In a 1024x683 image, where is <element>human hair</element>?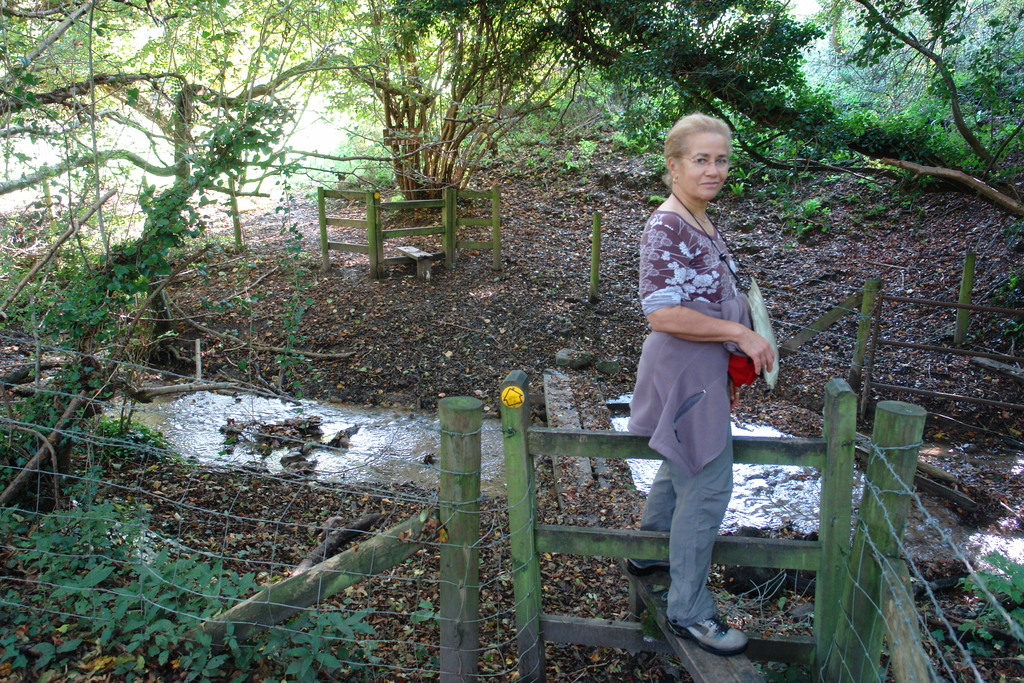
{"left": 659, "top": 117, "right": 737, "bottom": 193}.
